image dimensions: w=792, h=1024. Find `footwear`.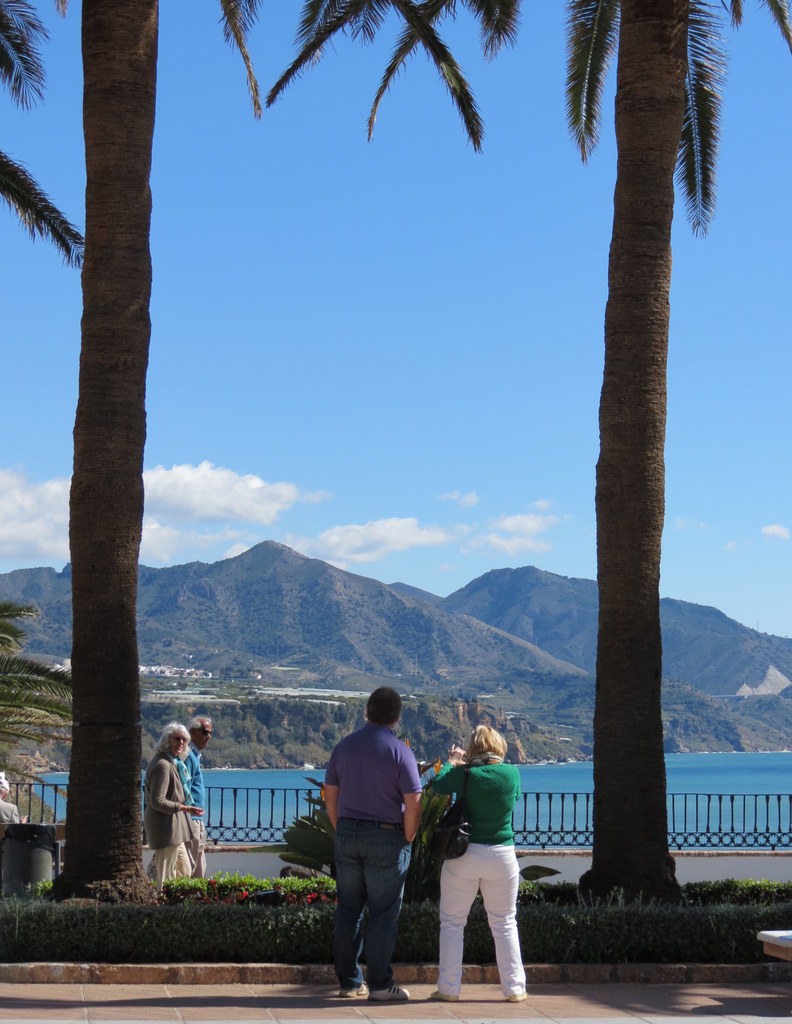
(x1=424, y1=988, x2=448, y2=1004).
